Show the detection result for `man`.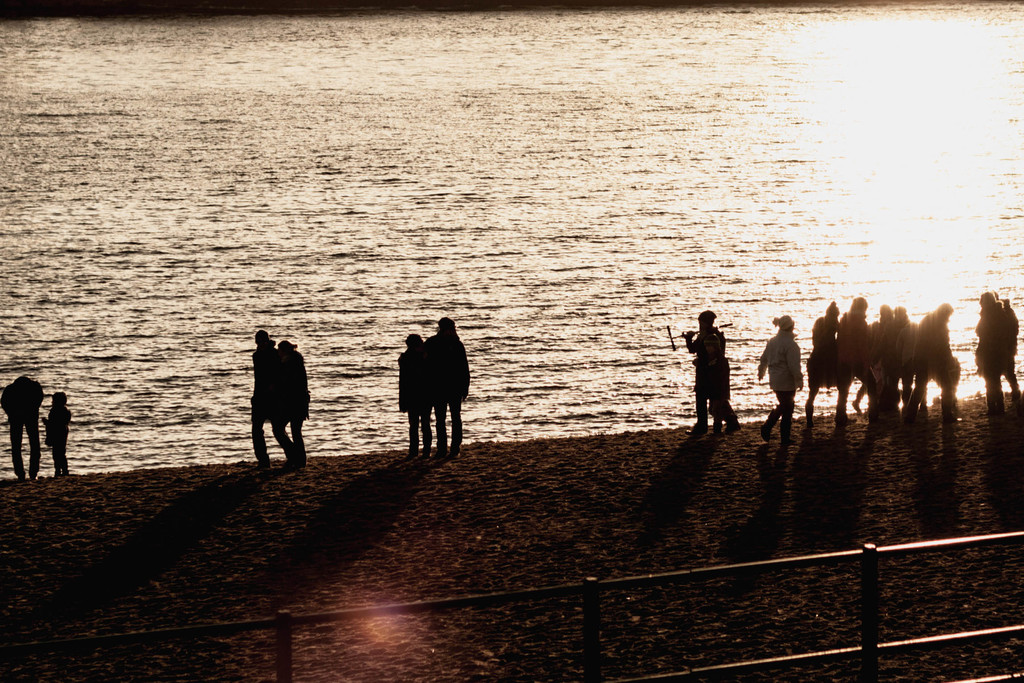
837:294:878:422.
